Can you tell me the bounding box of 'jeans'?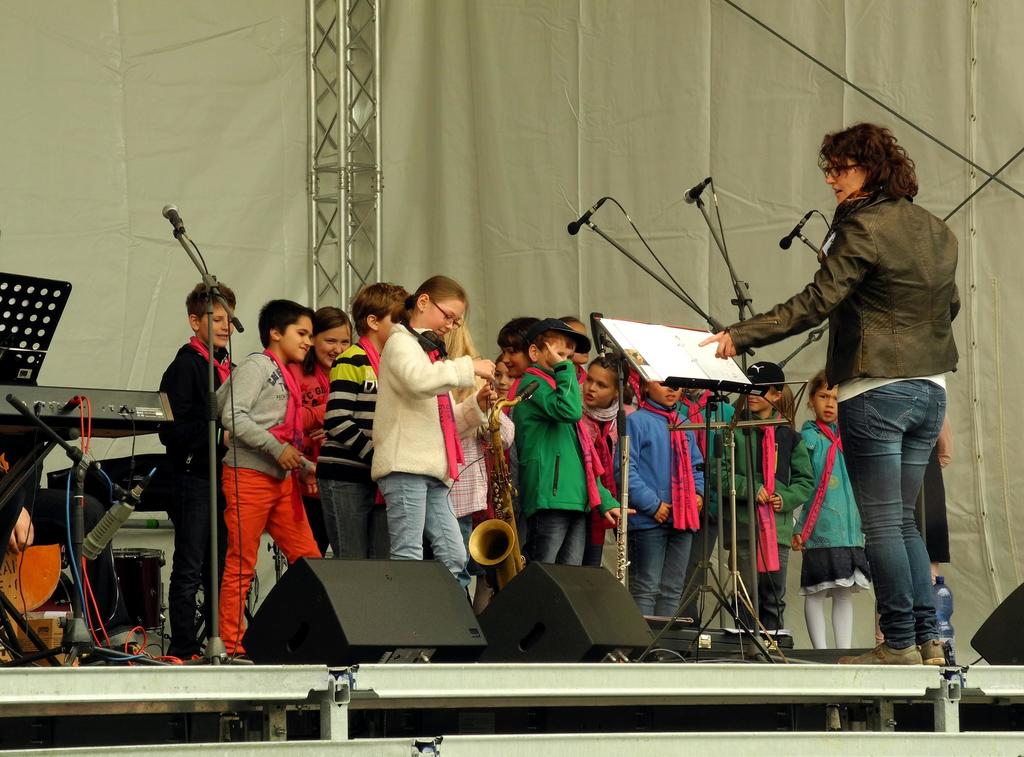
x1=824, y1=398, x2=945, y2=660.
